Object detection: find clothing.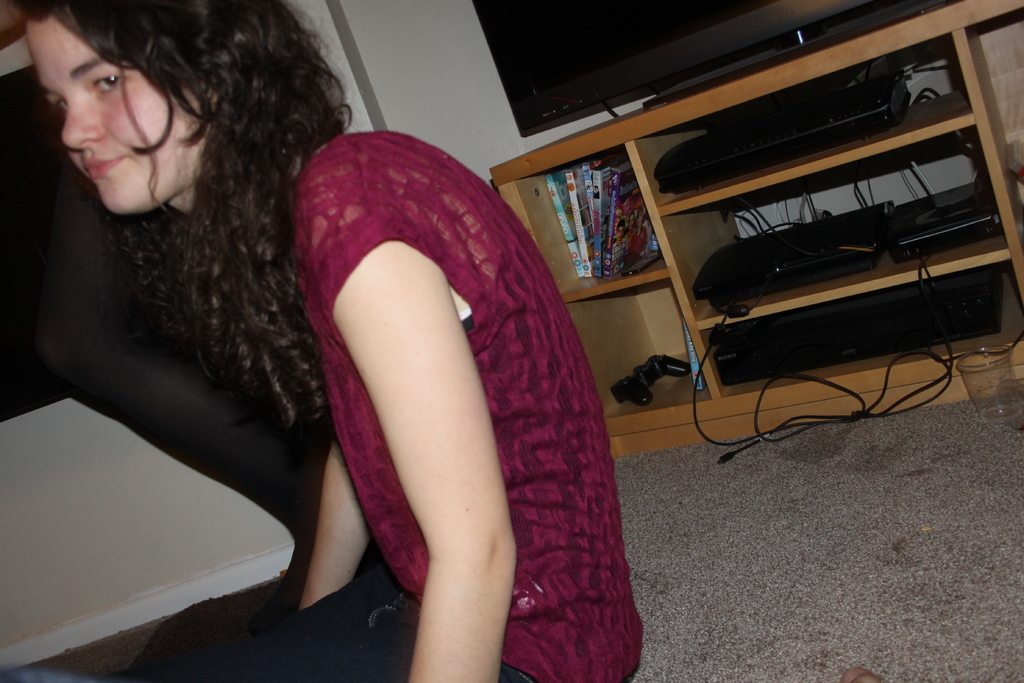
[x1=250, y1=86, x2=639, y2=671].
